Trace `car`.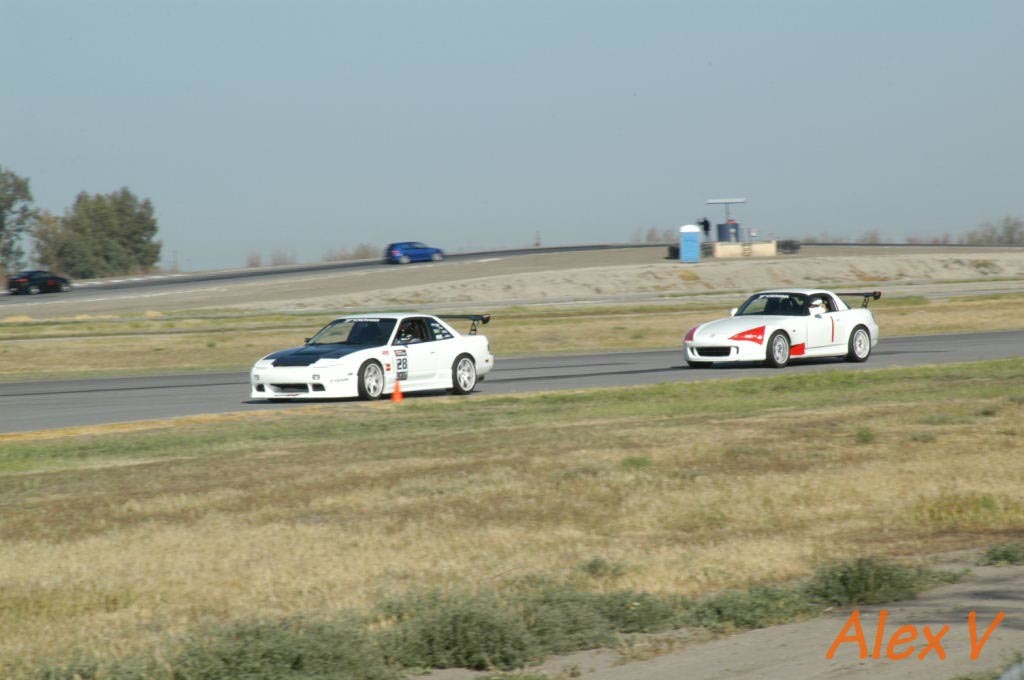
Traced to crop(245, 311, 499, 401).
